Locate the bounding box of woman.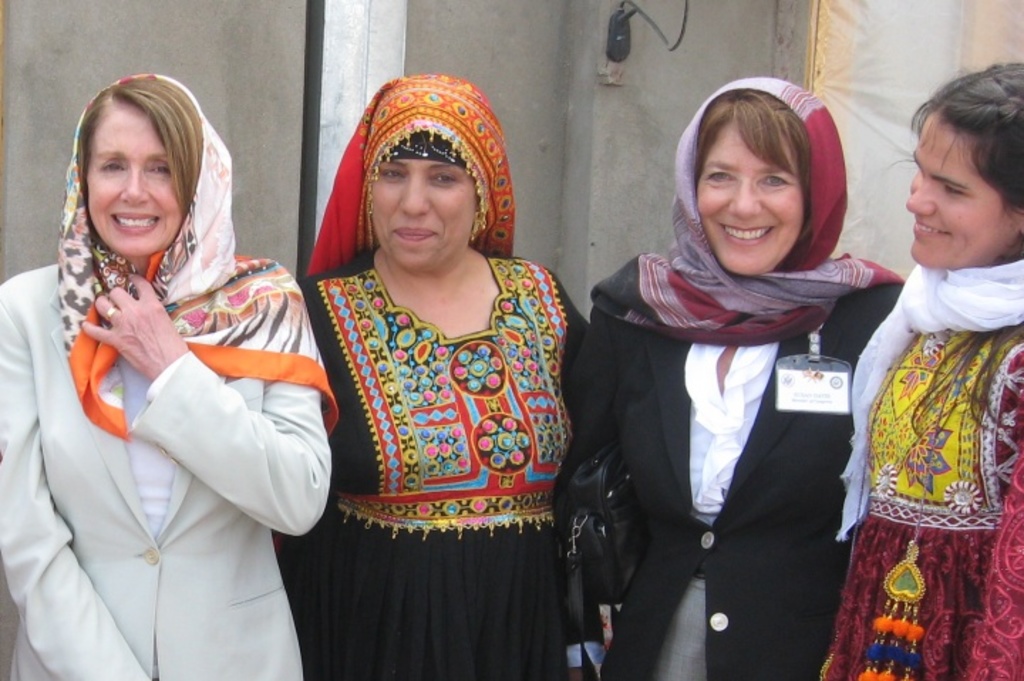
Bounding box: box(816, 38, 1023, 680).
